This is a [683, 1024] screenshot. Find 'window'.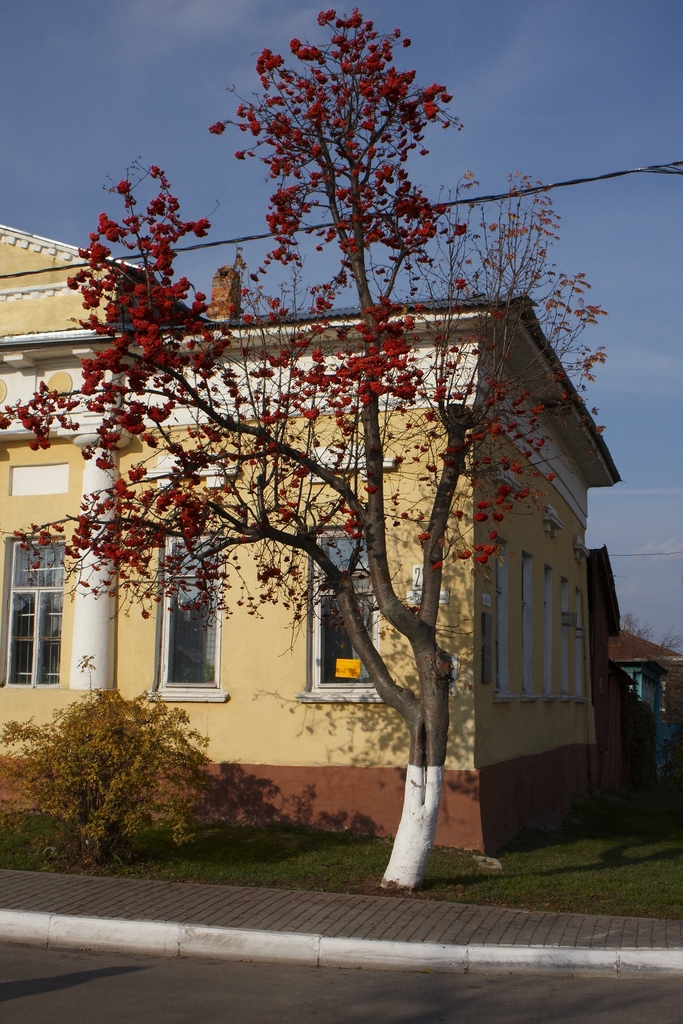
Bounding box: bbox=(301, 531, 378, 691).
